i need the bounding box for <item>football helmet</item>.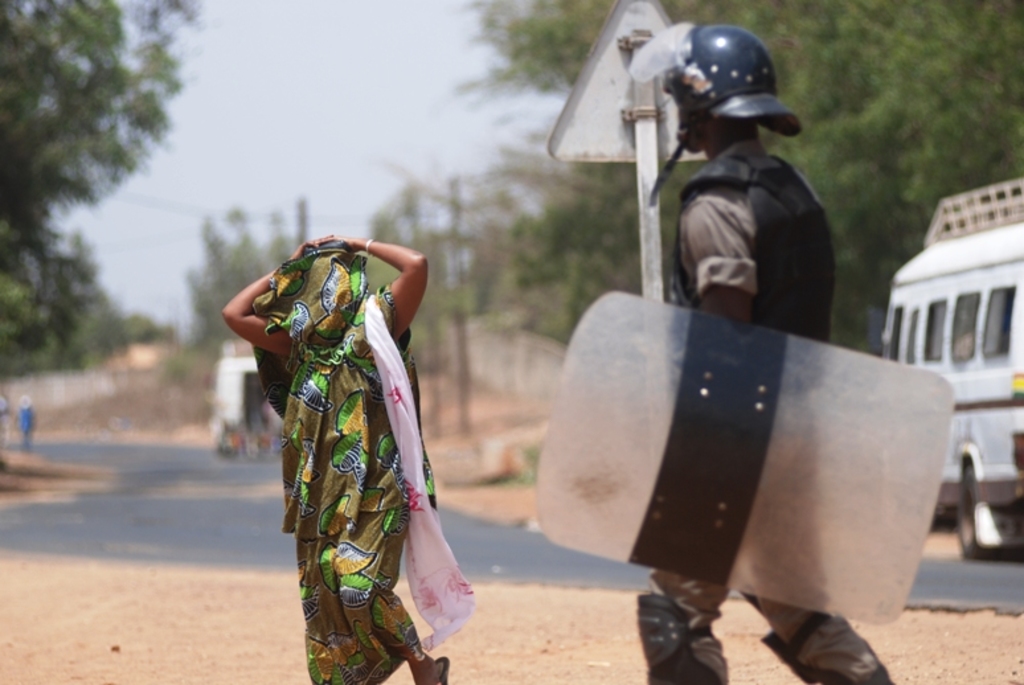
Here it is: select_region(640, 17, 796, 161).
